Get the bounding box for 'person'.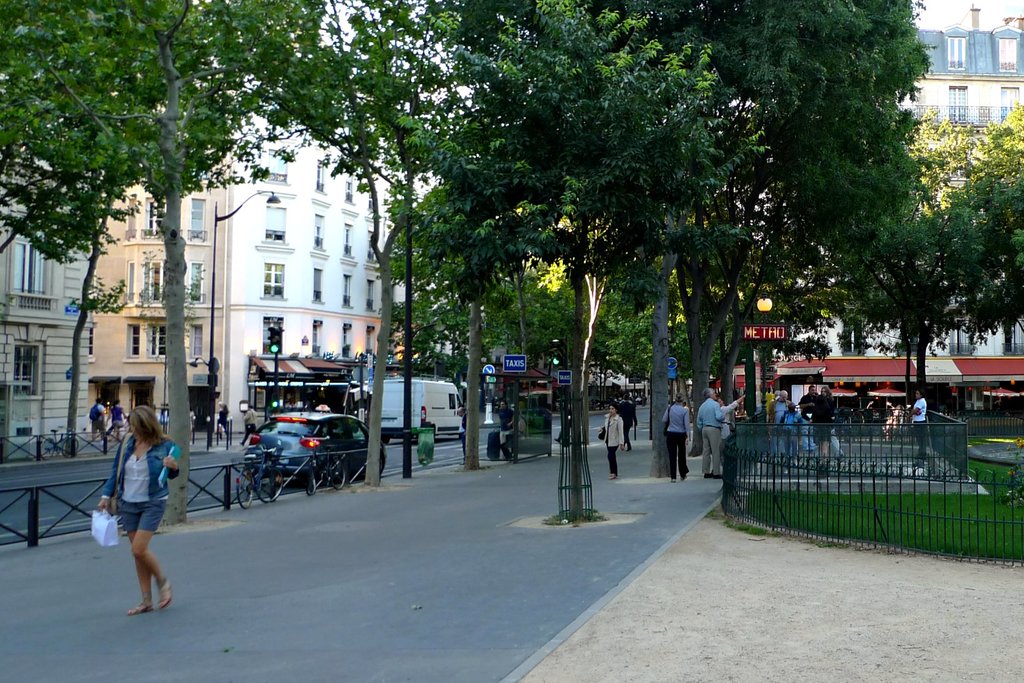
904, 390, 927, 463.
